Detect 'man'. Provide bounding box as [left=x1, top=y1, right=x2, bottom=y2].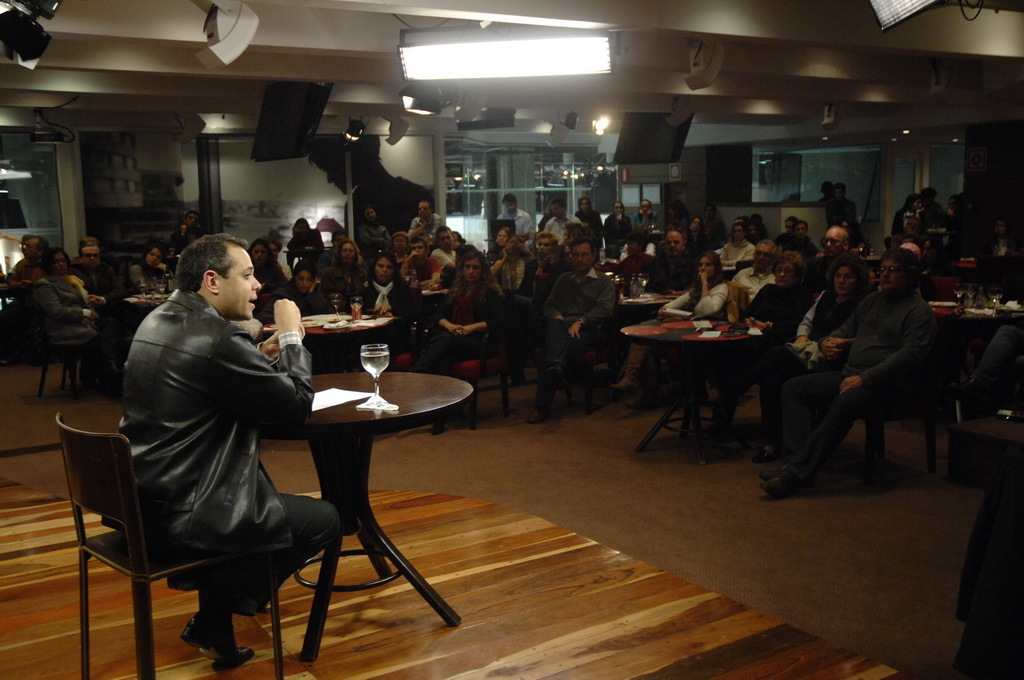
[left=828, top=180, right=859, bottom=223].
